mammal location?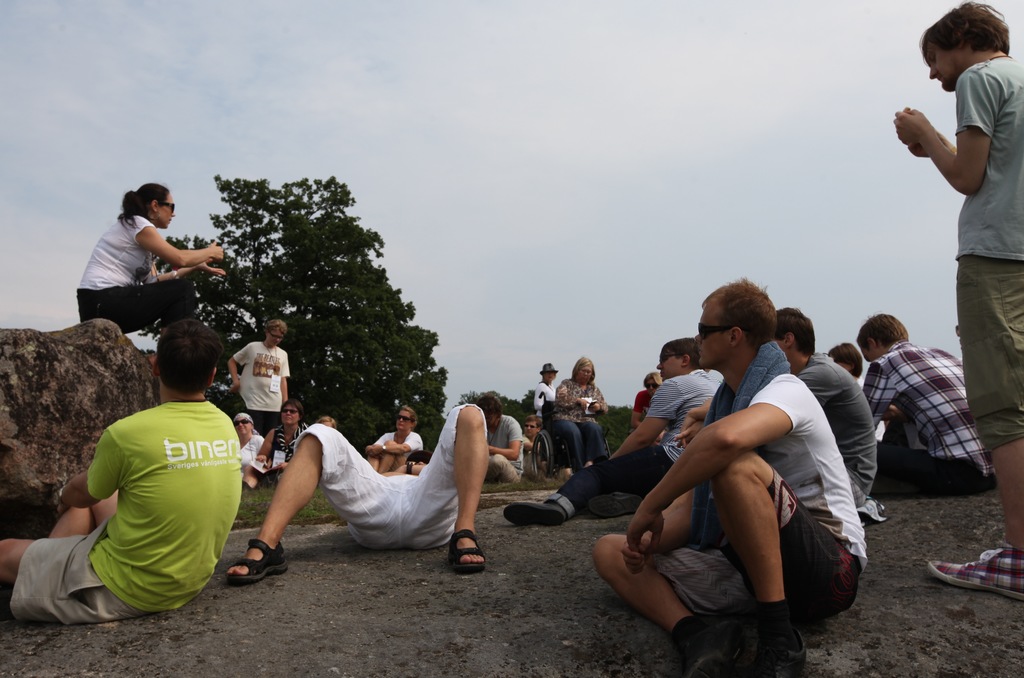
365/405/420/474
